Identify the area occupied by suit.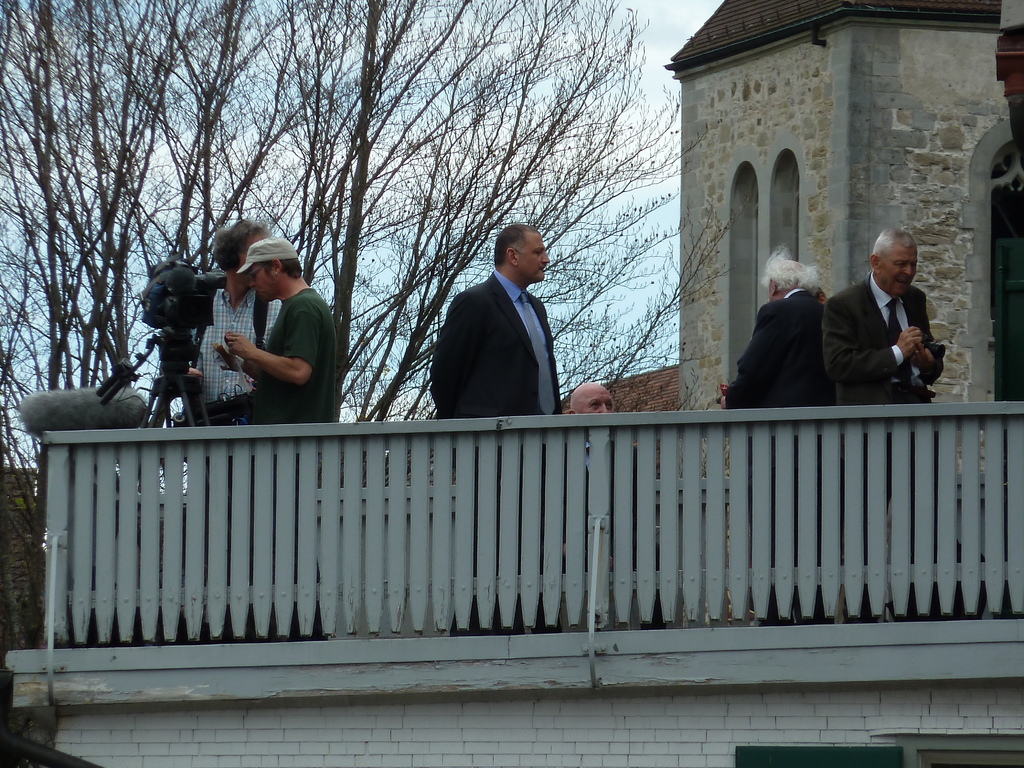
Area: rect(788, 246, 947, 417).
